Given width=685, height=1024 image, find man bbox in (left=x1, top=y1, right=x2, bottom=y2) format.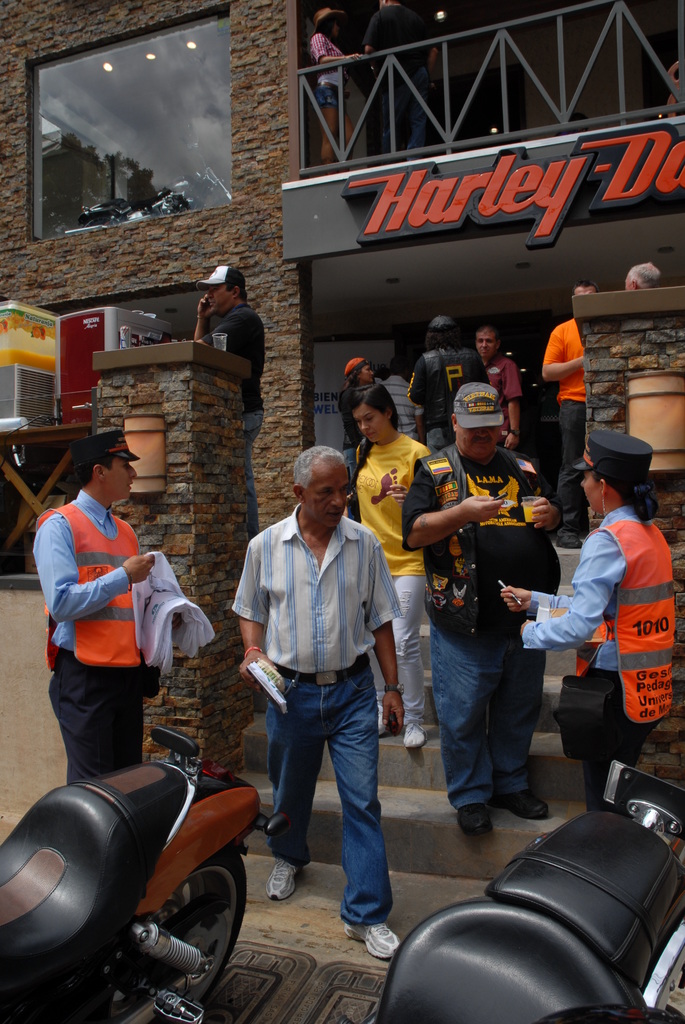
(left=395, top=381, right=561, bottom=843).
